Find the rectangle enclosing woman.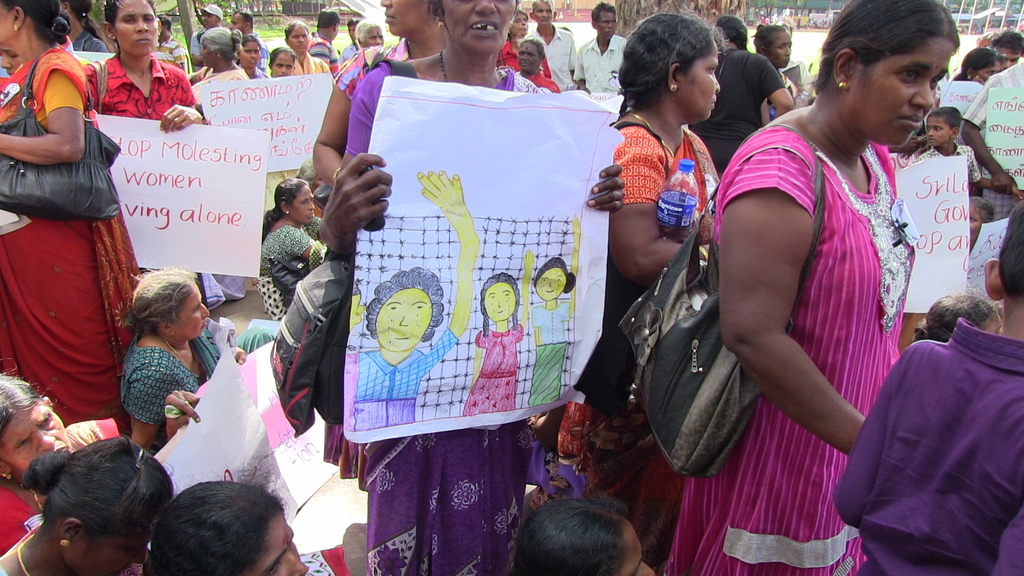
select_region(0, 0, 139, 429).
